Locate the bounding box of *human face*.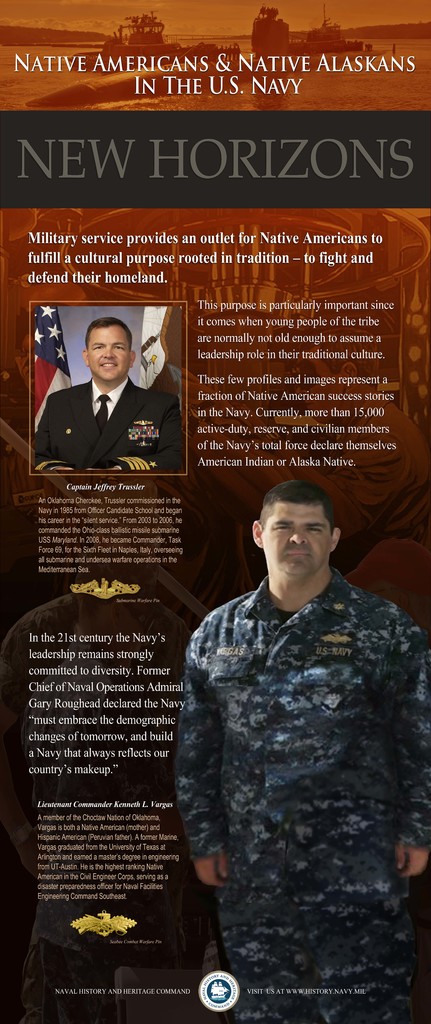
Bounding box: (262,506,334,579).
